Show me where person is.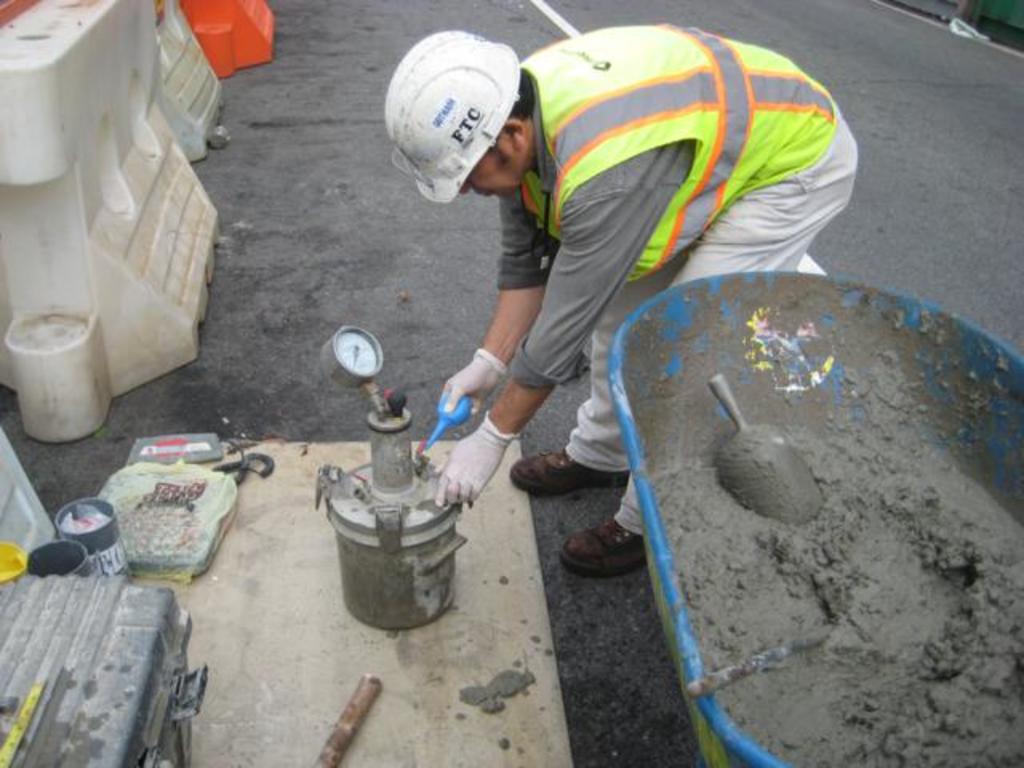
person is at 382, 26, 861, 573.
